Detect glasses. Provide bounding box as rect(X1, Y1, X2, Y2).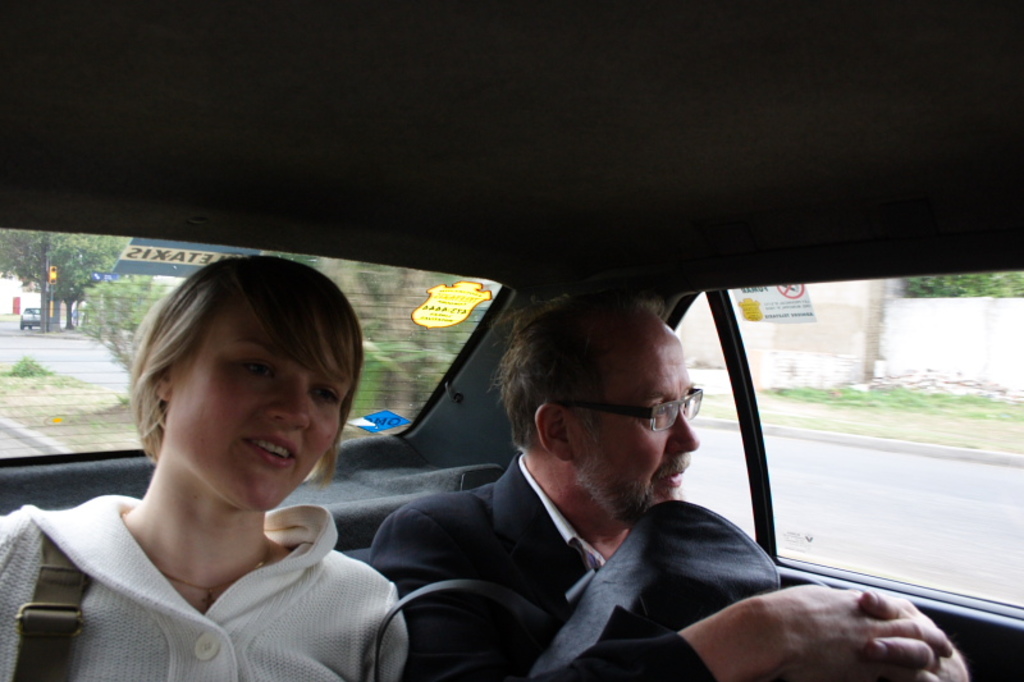
rect(529, 383, 705, 431).
